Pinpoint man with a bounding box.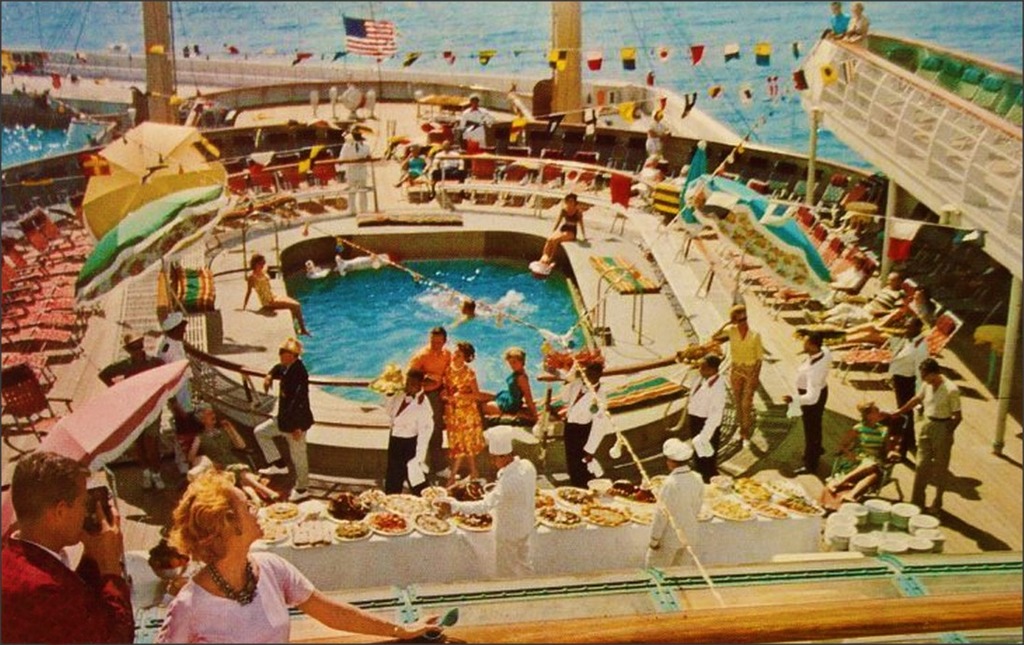
pyautogui.locateOnScreen(806, 272, 906, 326).
